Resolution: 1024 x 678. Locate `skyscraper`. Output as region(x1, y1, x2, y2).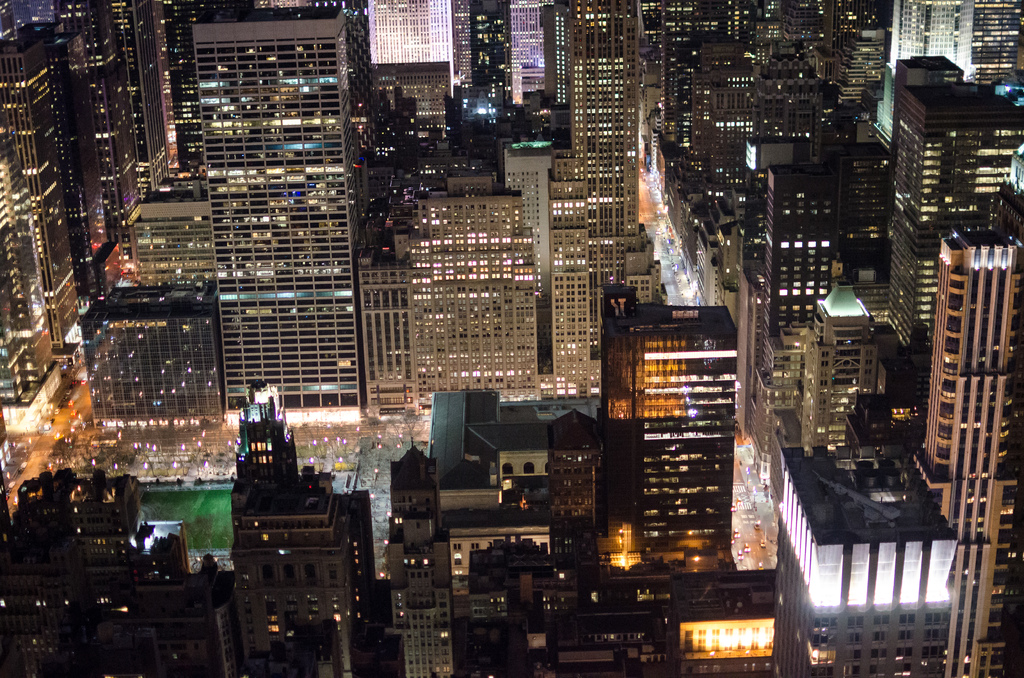
region(874, 0, 970, 140).
